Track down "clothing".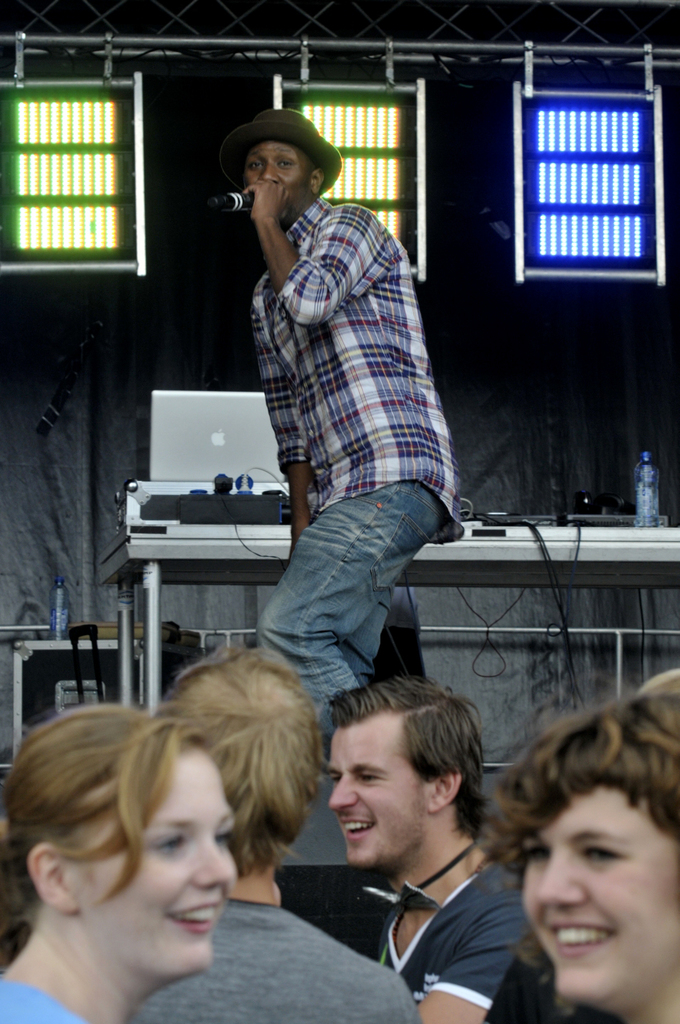
Tracked to 124,885,424,1023.
